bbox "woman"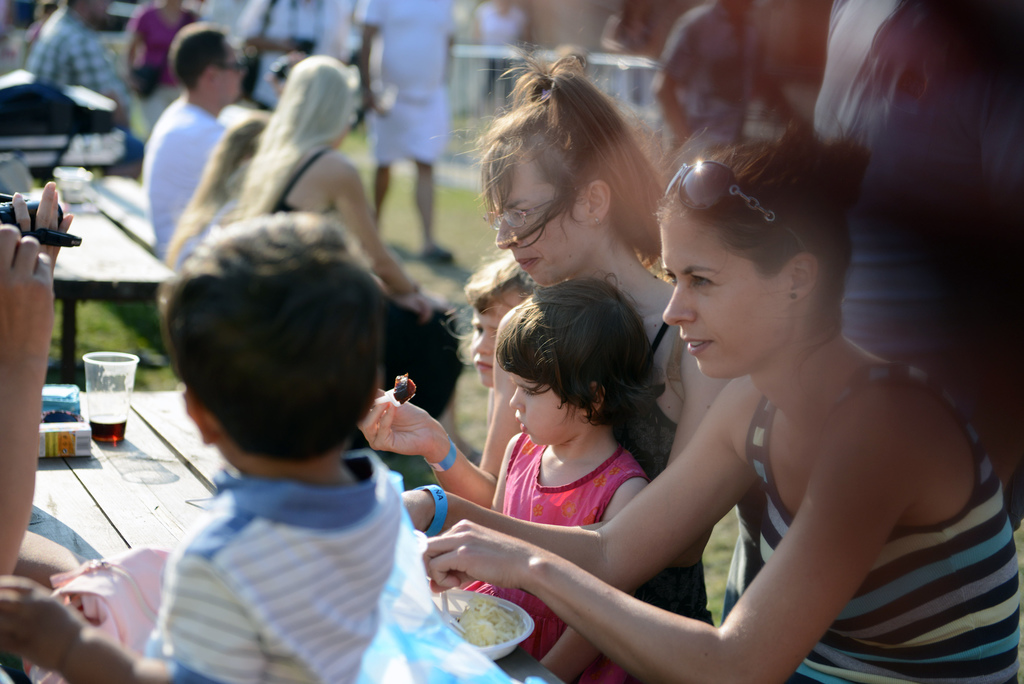
x1=229 y1=53 x2=428 y2=316
